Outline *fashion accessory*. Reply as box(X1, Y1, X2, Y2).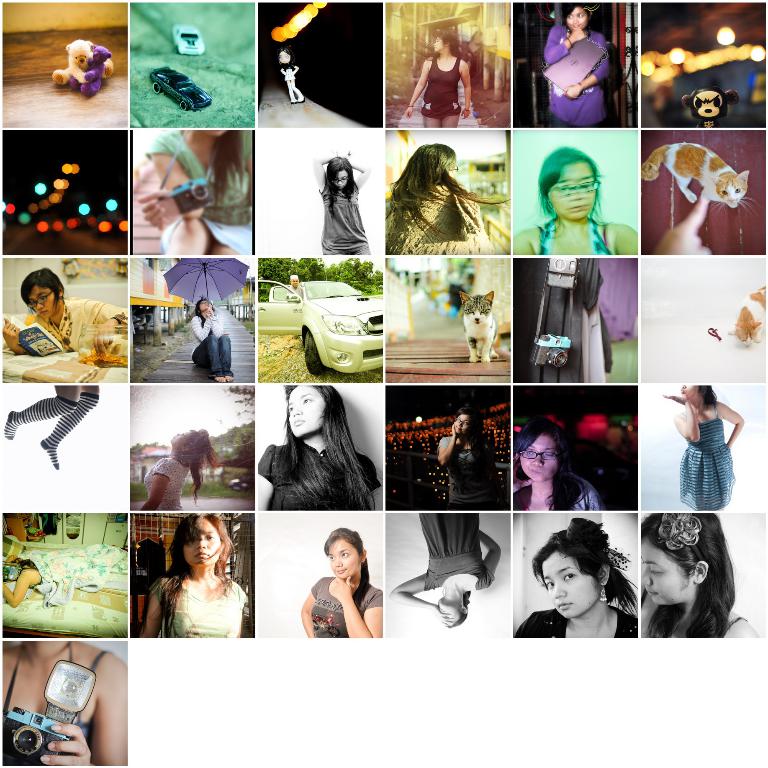
box(656, 513, 703, 551).
